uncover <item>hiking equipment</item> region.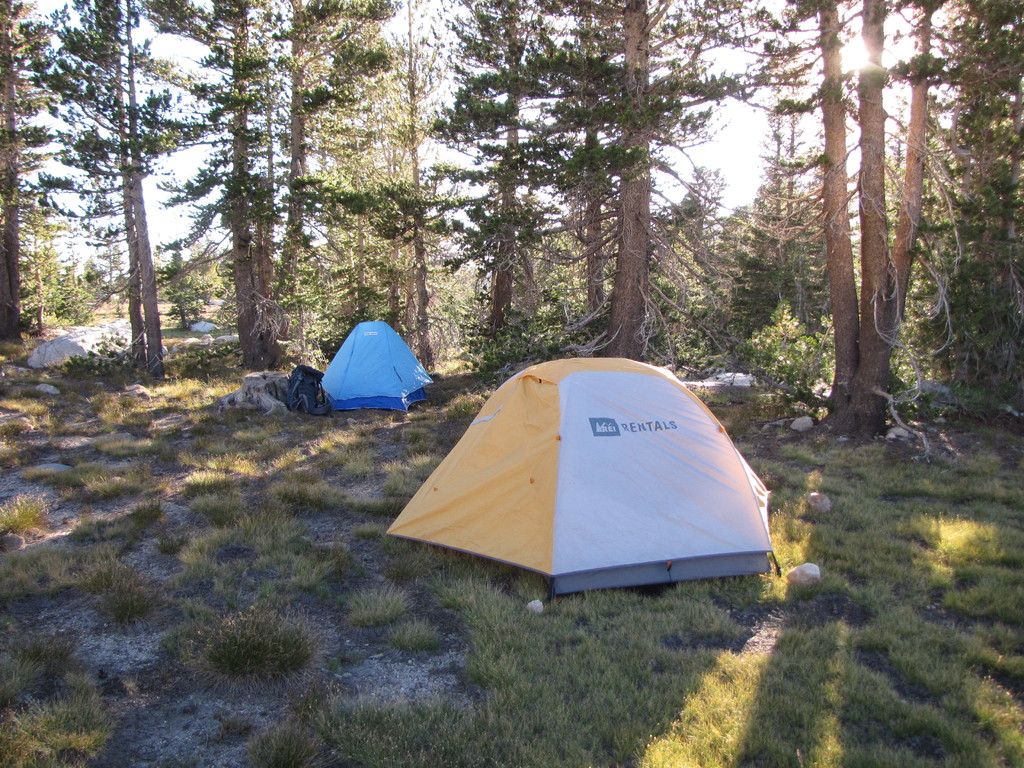
Uncovered: pyautogui.locateOnScreen(280, 365, 335, 424).
